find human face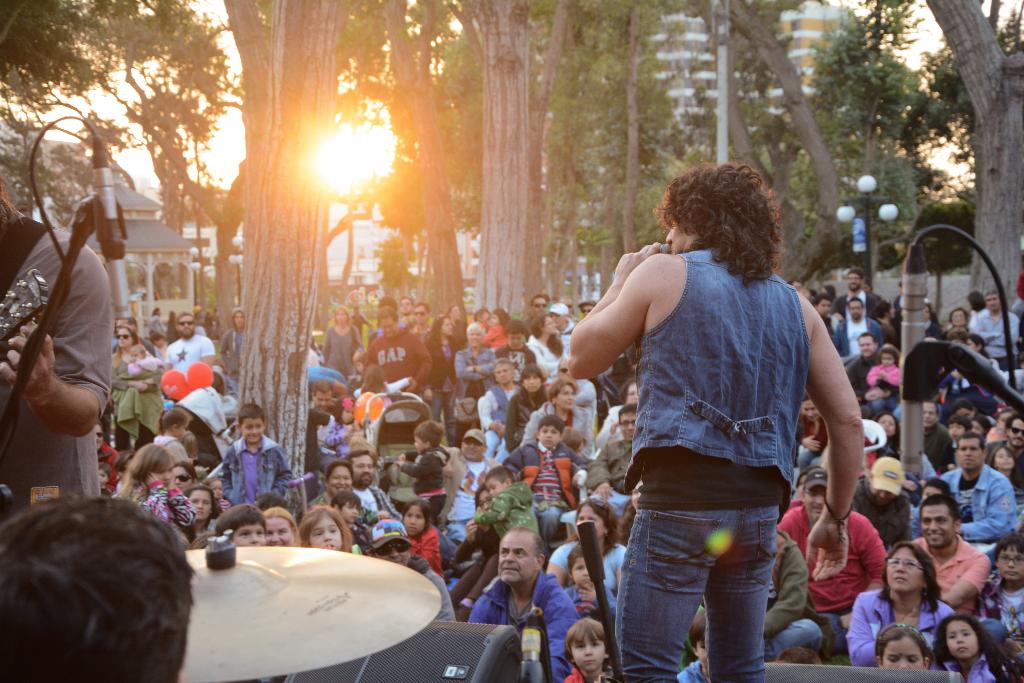
Rect(491, 361, 511, 386)
